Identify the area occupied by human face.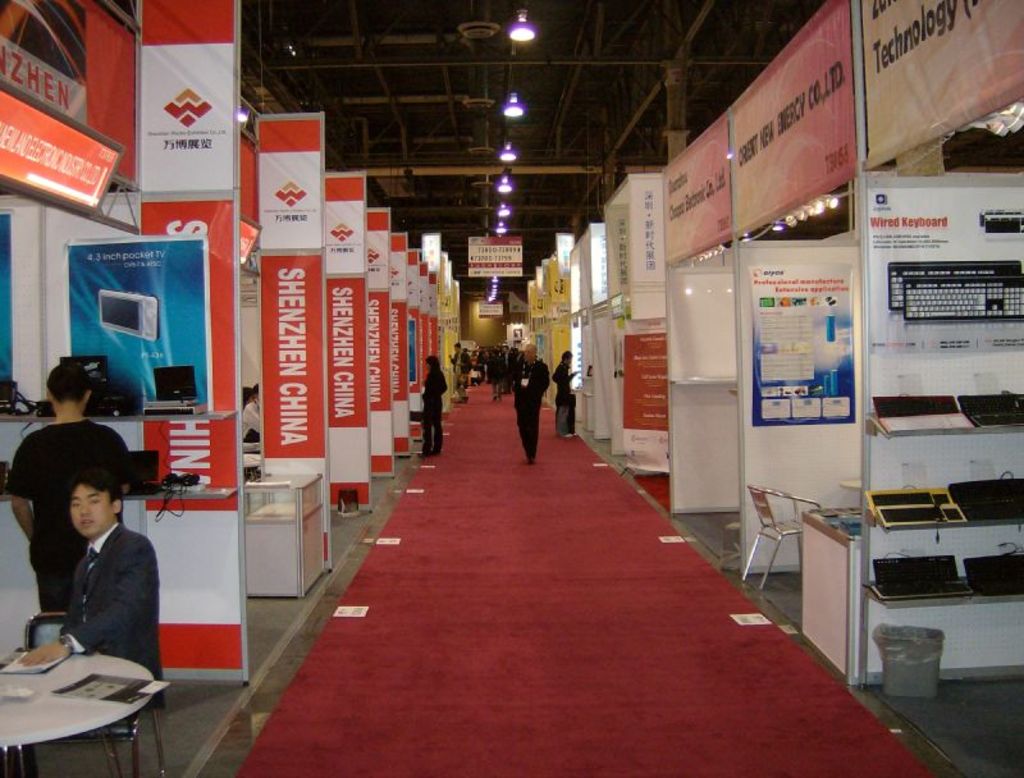
Area: [x1=69, y1=485, x2=113, y2=541].
